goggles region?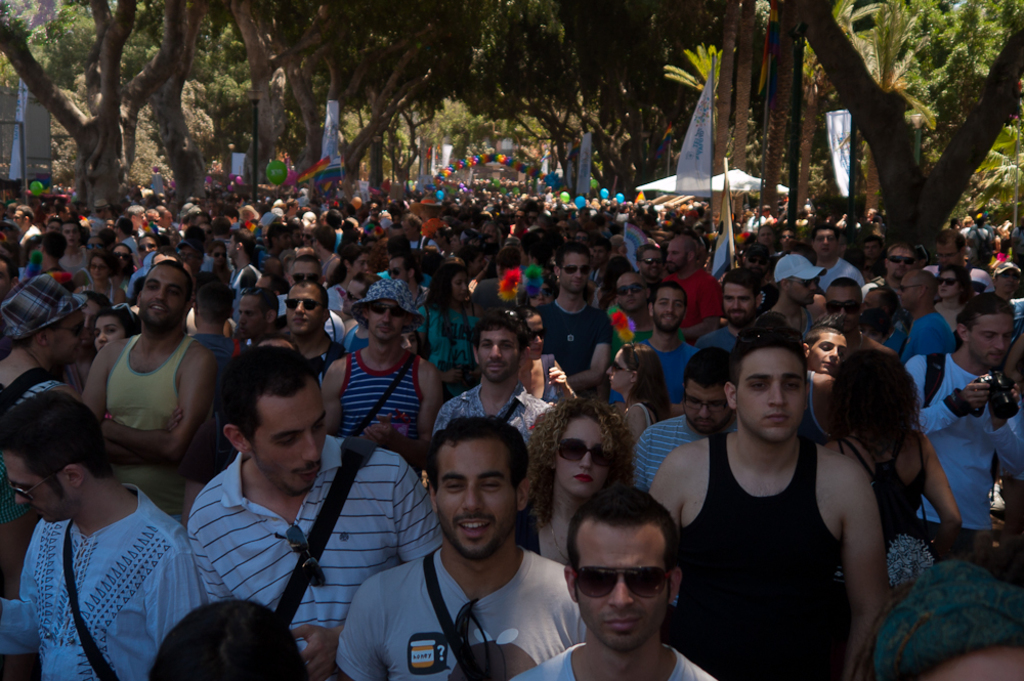
bbox=(570, 562, 673, 598)
